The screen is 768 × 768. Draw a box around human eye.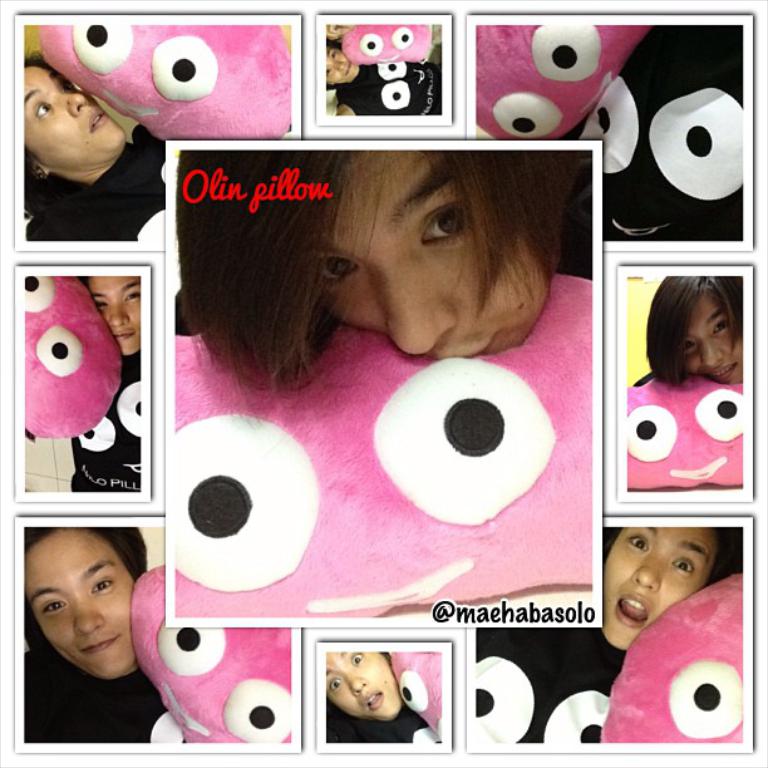
{"left": 38, "top": 97, "right": 49, "bottom": 117}.
